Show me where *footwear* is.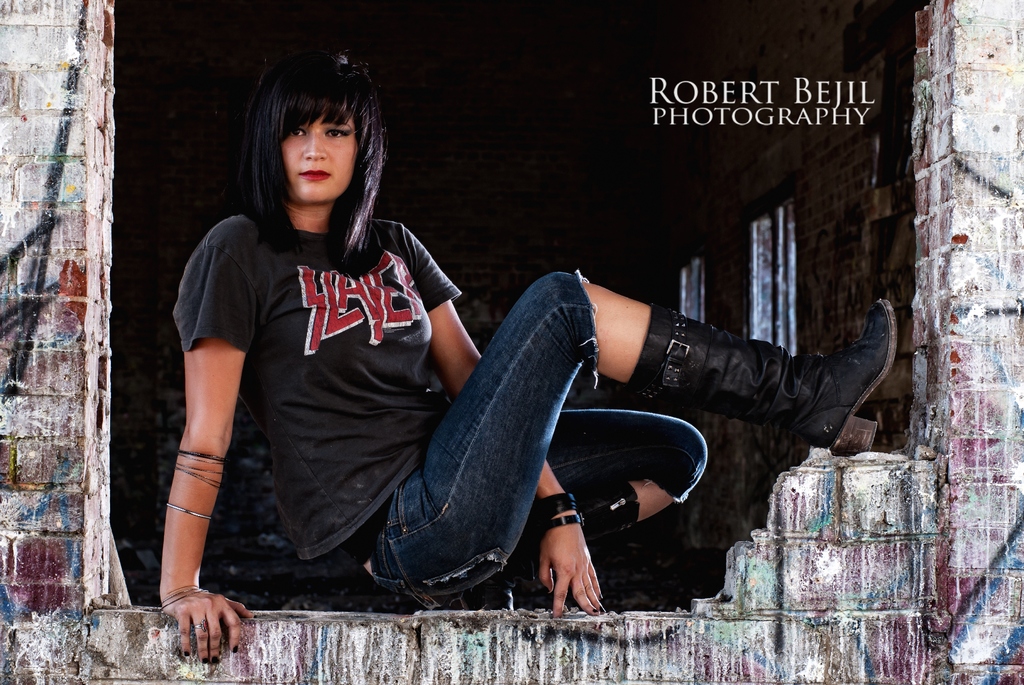
*footwear* is at (x1=411, y1=482, x2=658, y2=618).
